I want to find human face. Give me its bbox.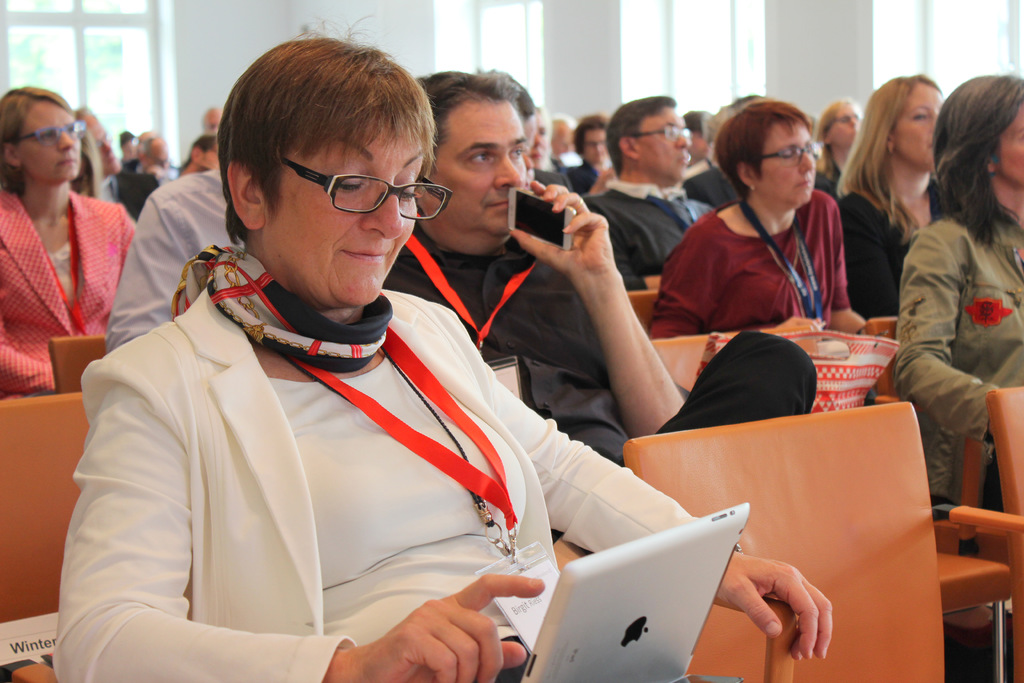
Rect(899, 83, 938, 163).
